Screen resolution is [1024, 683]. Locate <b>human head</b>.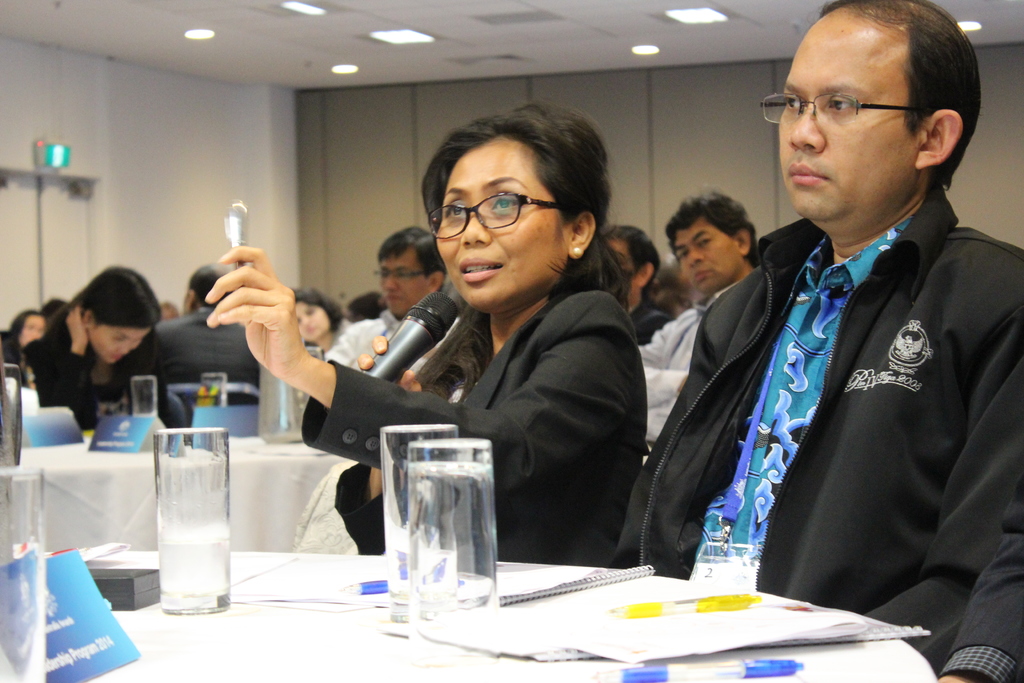
Rect(11, 308, 42, 350).
